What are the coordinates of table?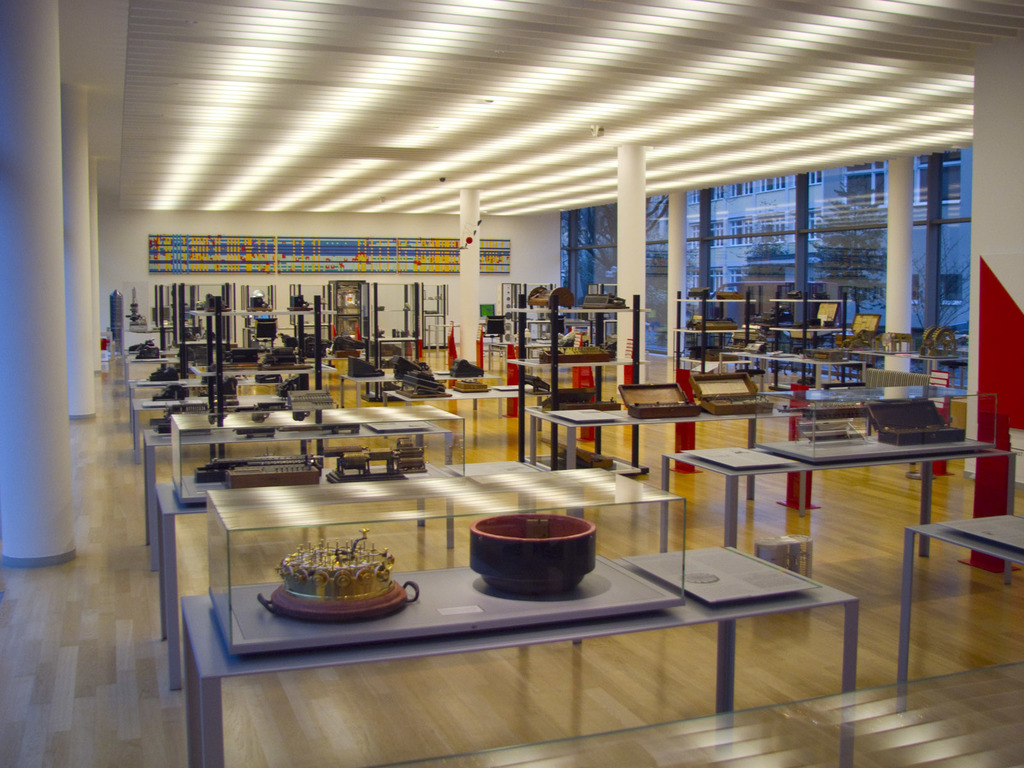
box(707, 346, 884, 400).
